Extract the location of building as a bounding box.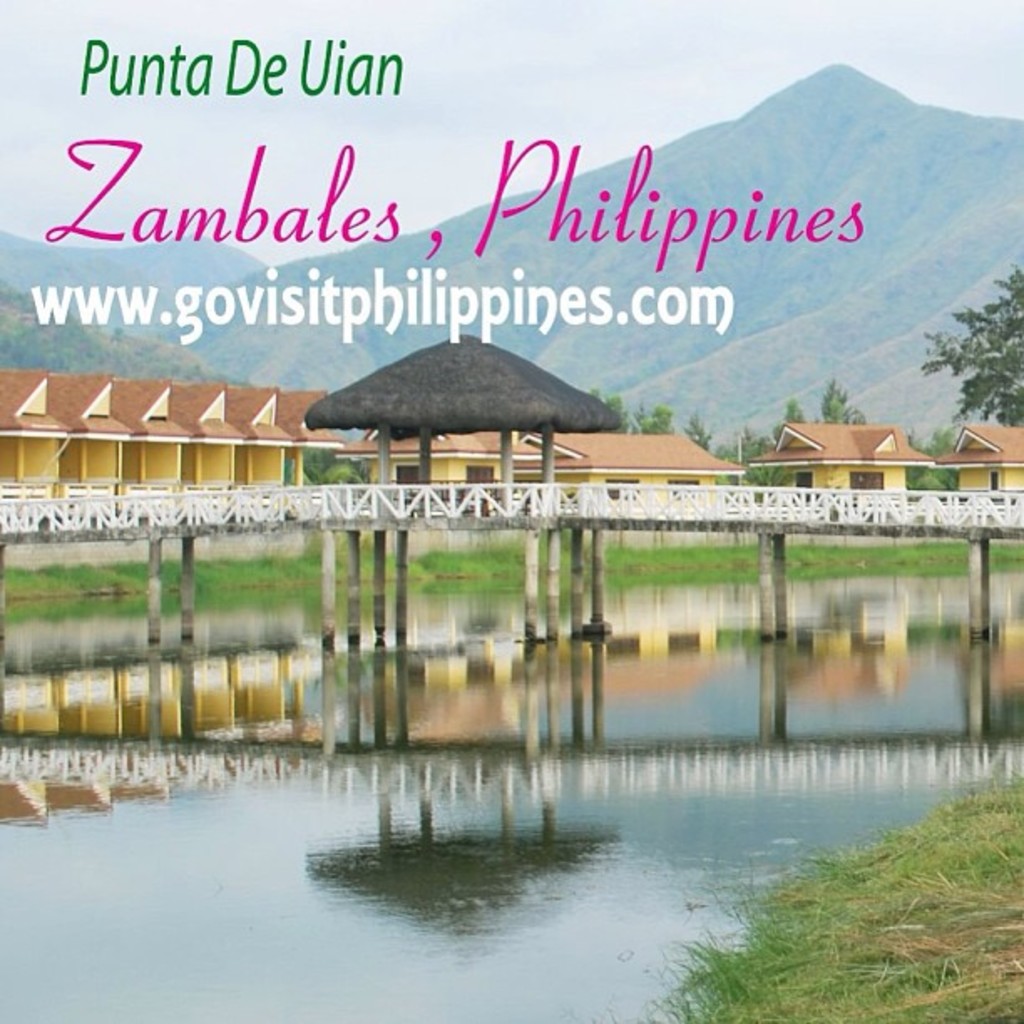
741/420/939/492.
